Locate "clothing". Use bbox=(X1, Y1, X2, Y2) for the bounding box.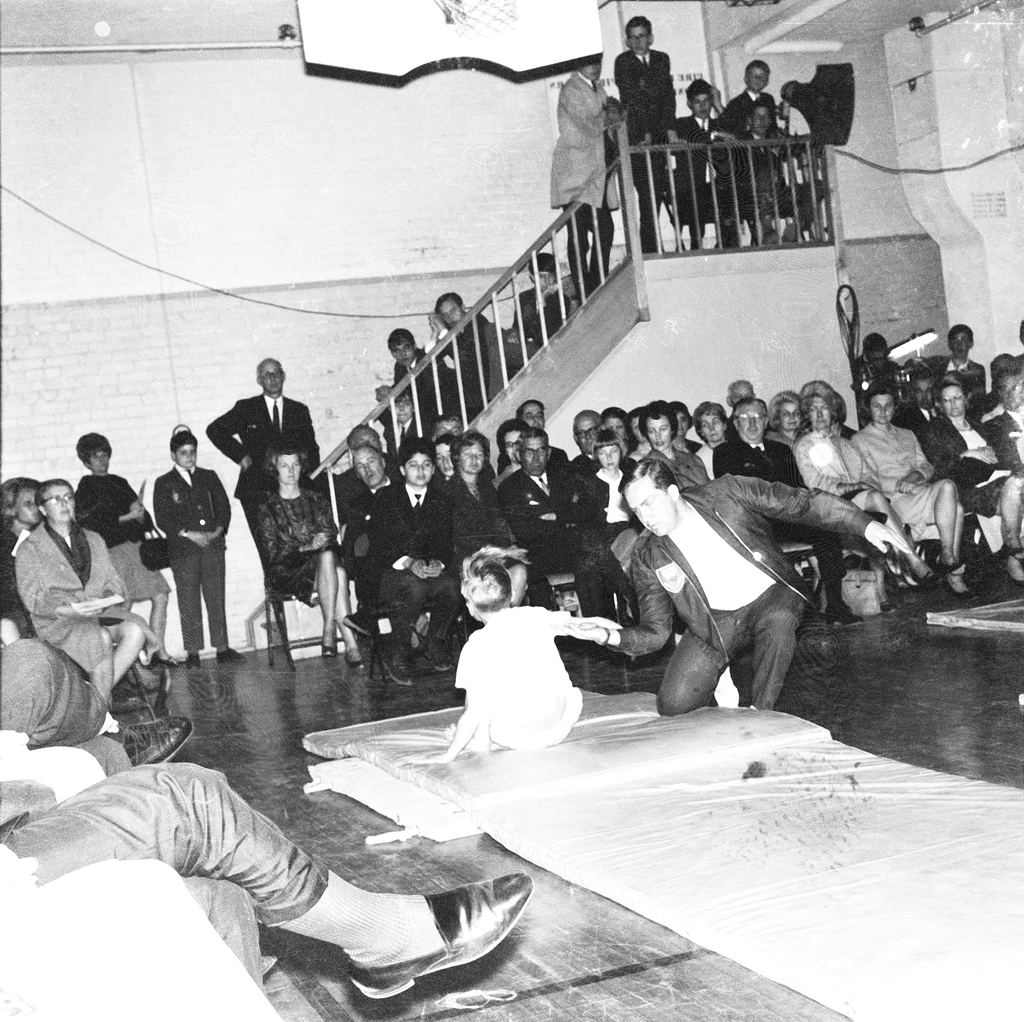
bbox=(14, 522, 152, 666).
